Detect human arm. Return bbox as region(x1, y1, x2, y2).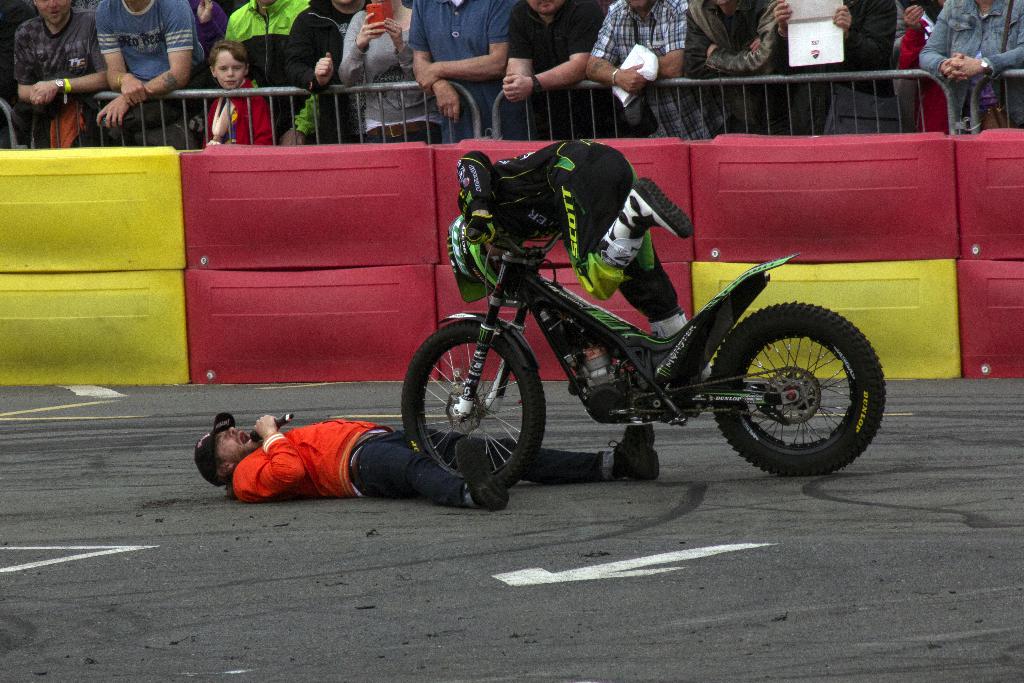
region(700, 0, 775, 68).
